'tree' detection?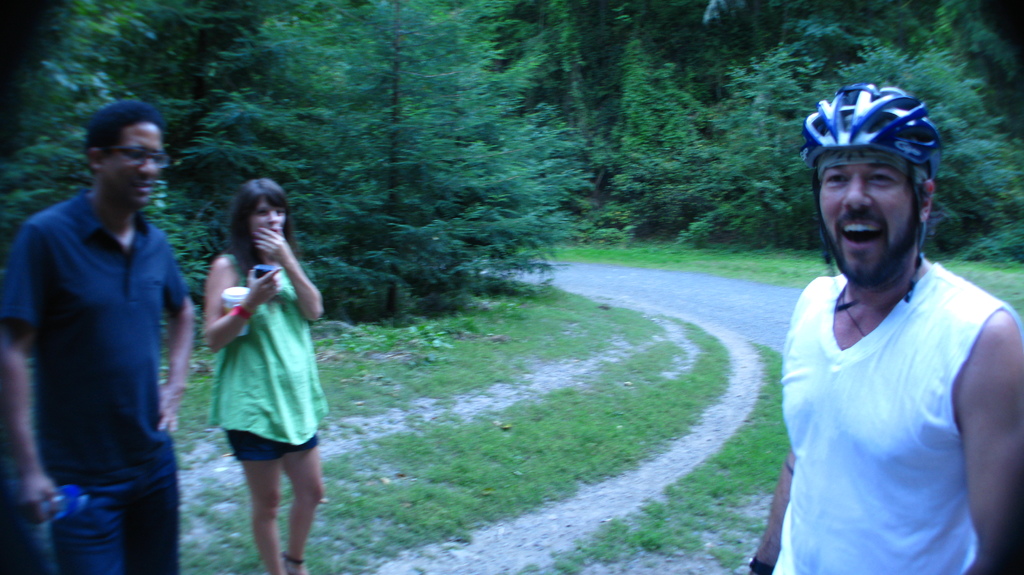
bbox(0, 0, 166, 264)
